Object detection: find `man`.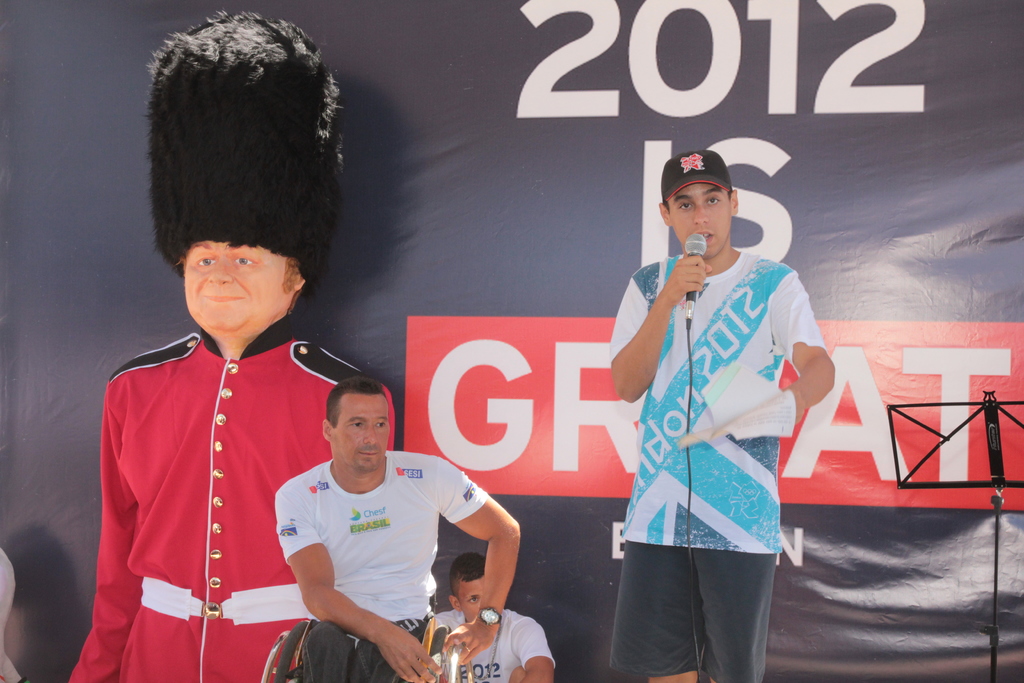
rect(273, 378, 524, 682).
